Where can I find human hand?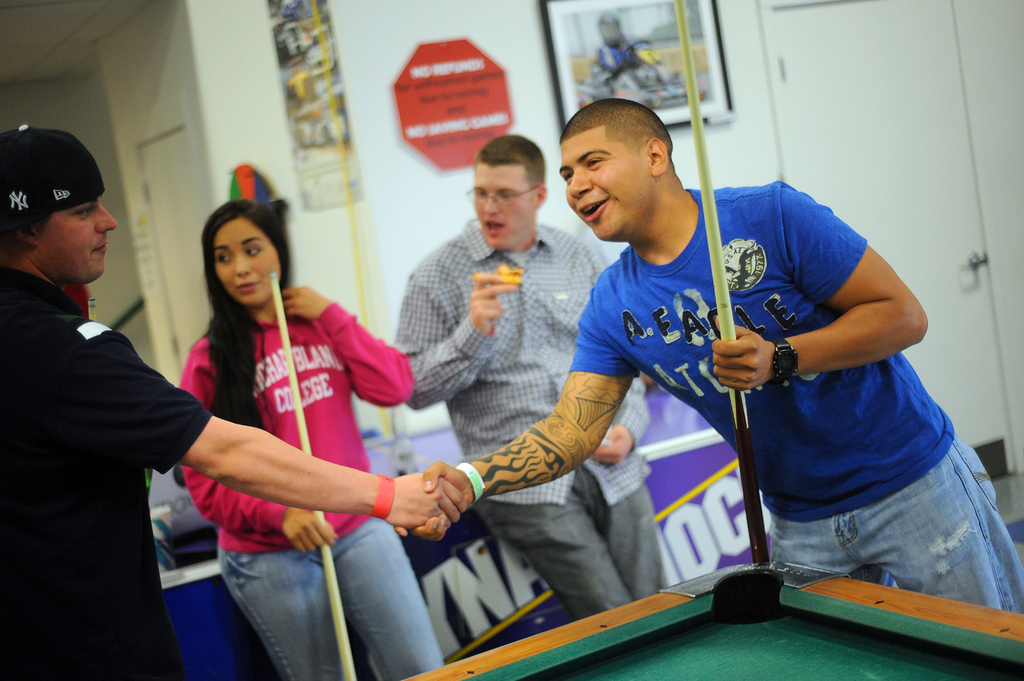
You can find it at bbox=[593, 423, 636, 470].
